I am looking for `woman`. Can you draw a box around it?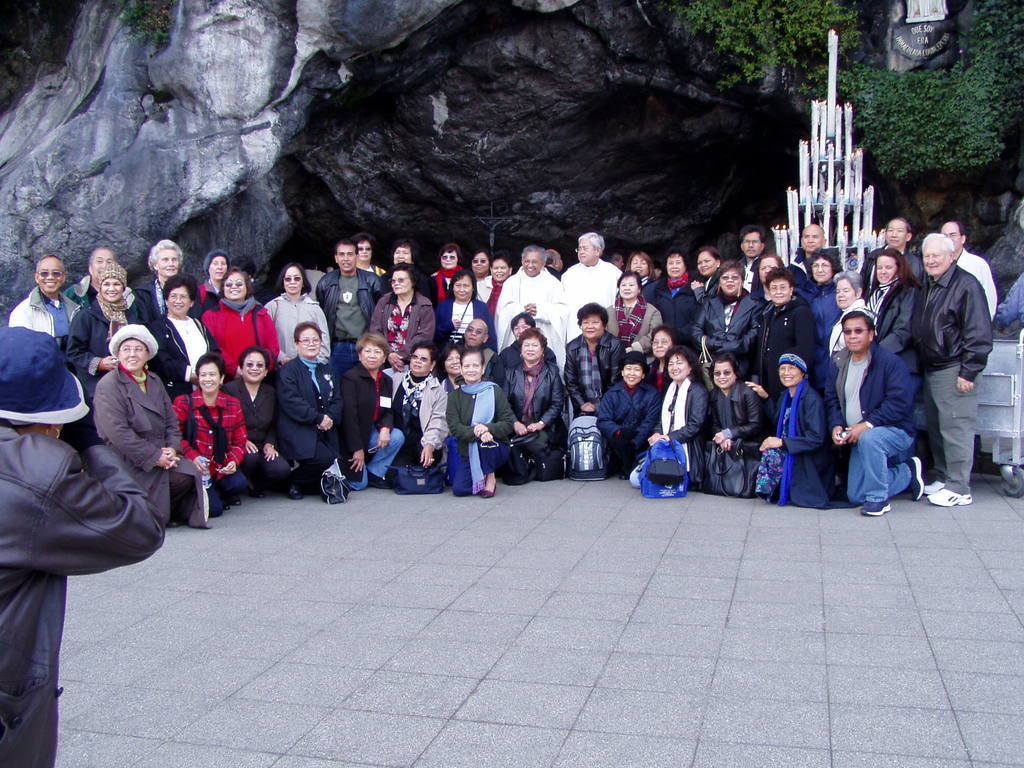
Sure, the bounding box is <region>83, 312, 214, 538</region>.
